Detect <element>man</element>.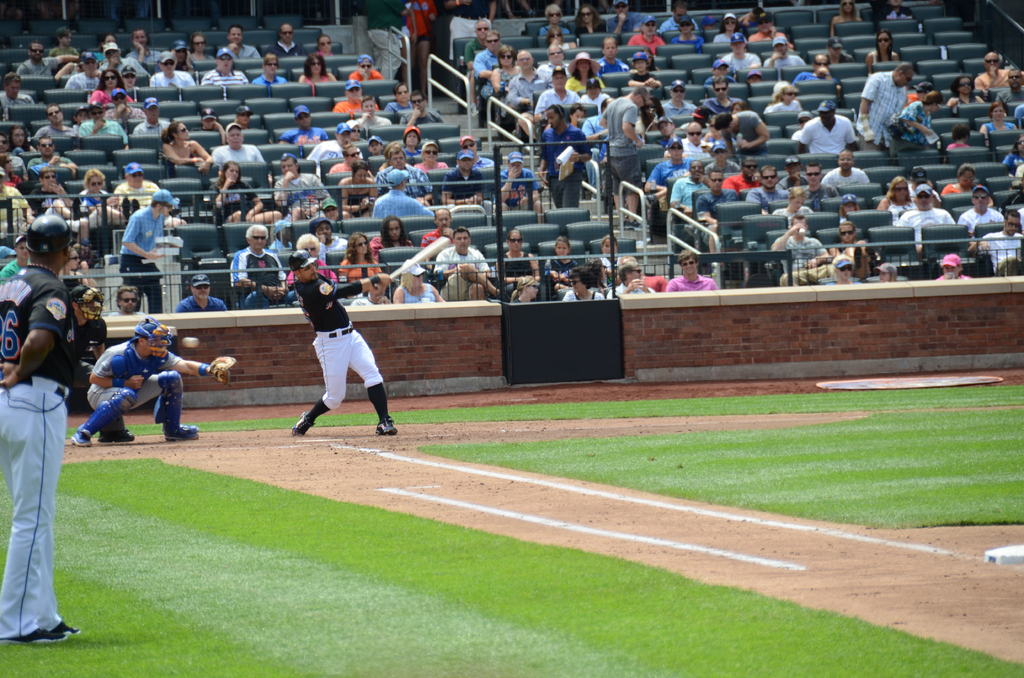
Detected at {"x1": 440, "y1": 151, "x2": 480, "y2": 207}.
